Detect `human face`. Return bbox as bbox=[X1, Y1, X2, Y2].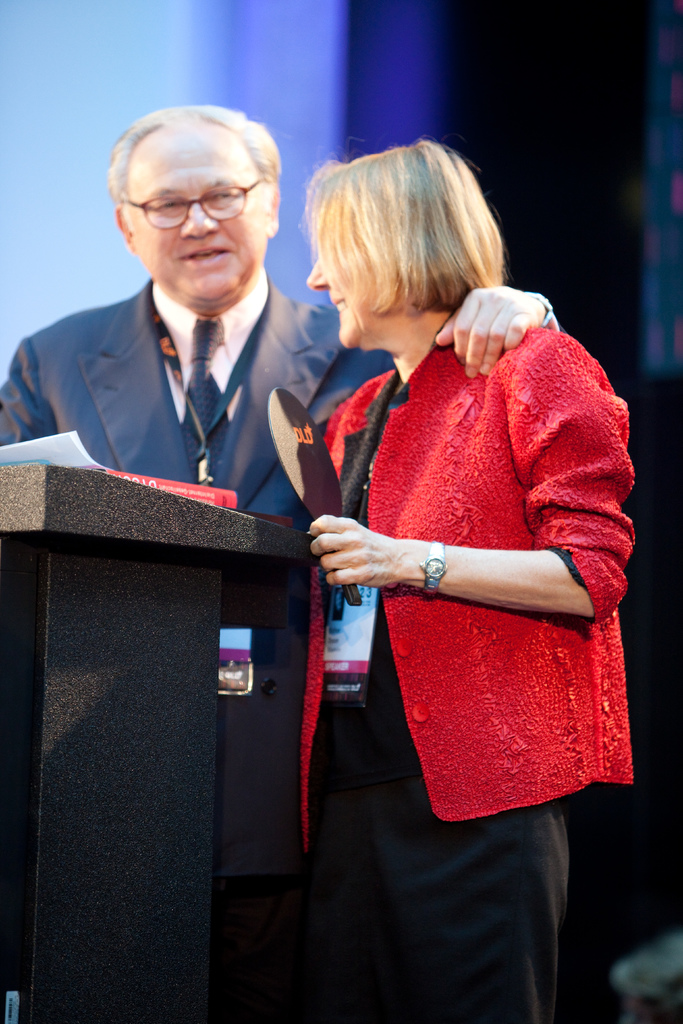
bbox=[306, 237, 366, 346].
